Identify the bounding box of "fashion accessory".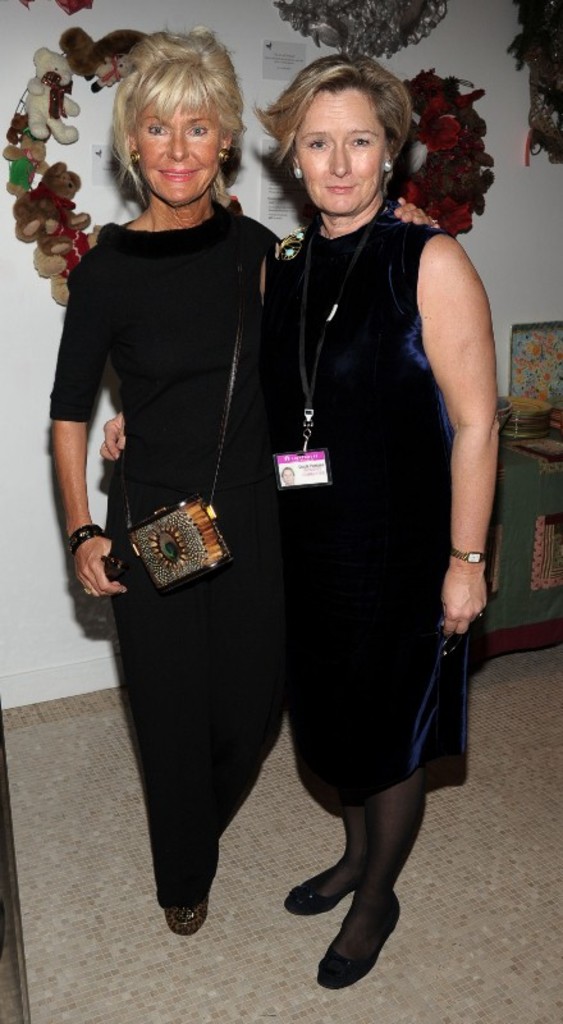
bbox=[131, 151, 136, 163].
